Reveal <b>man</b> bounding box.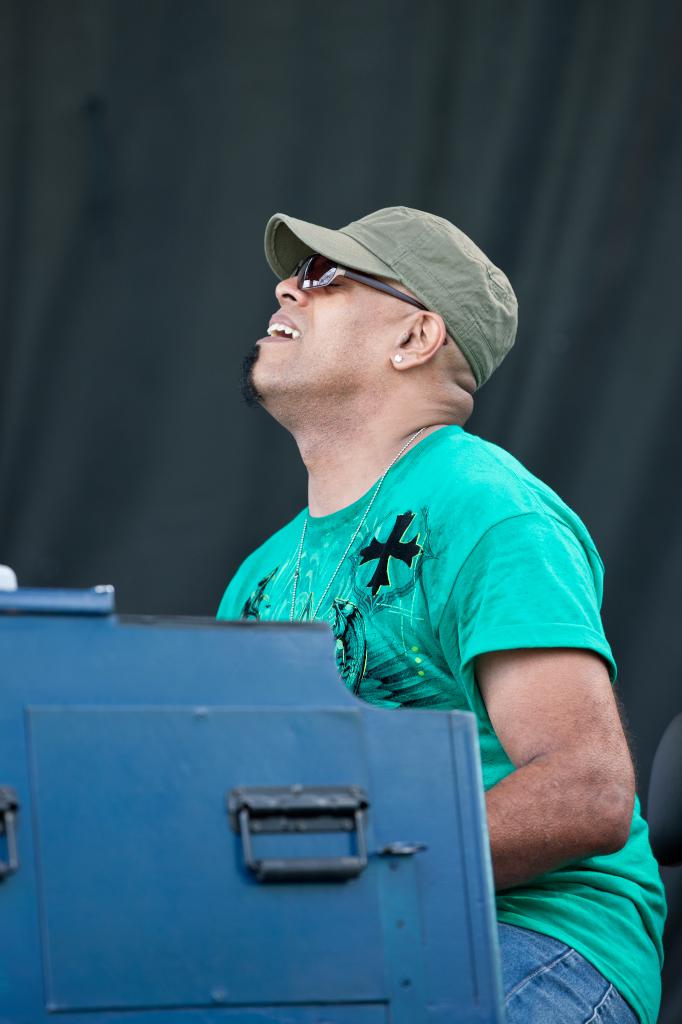
Revealed: locate(188, 172, 630, 957).
